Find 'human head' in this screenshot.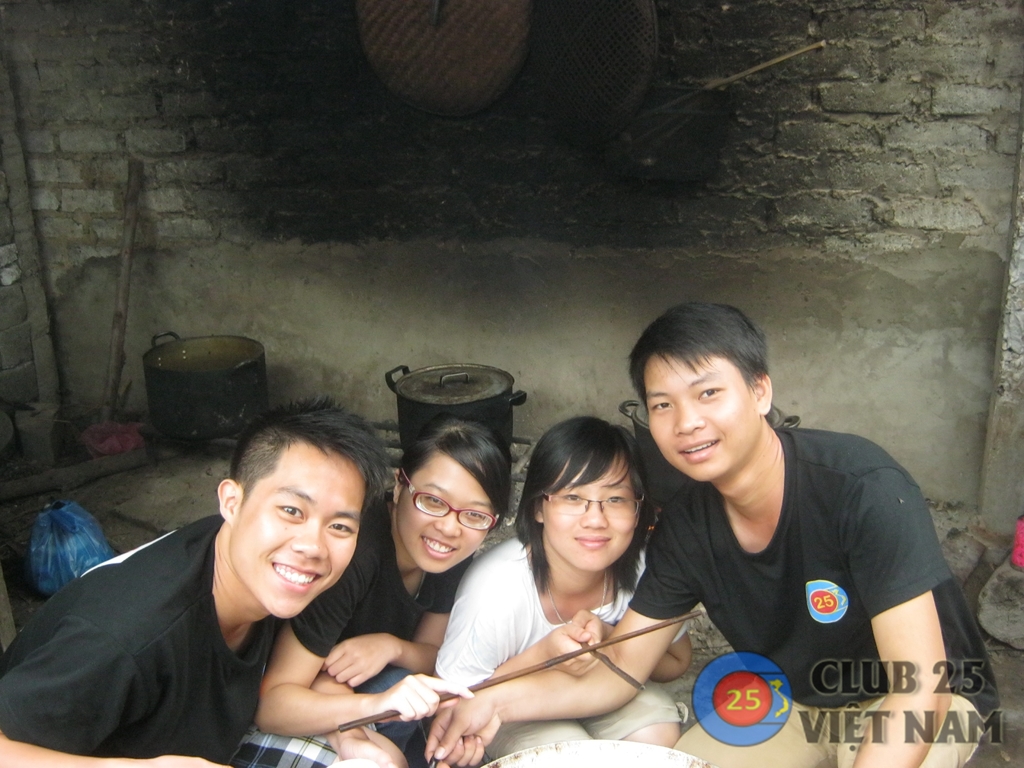
The bounding box for 'human head' is locate(627, 303, 774, 483).
